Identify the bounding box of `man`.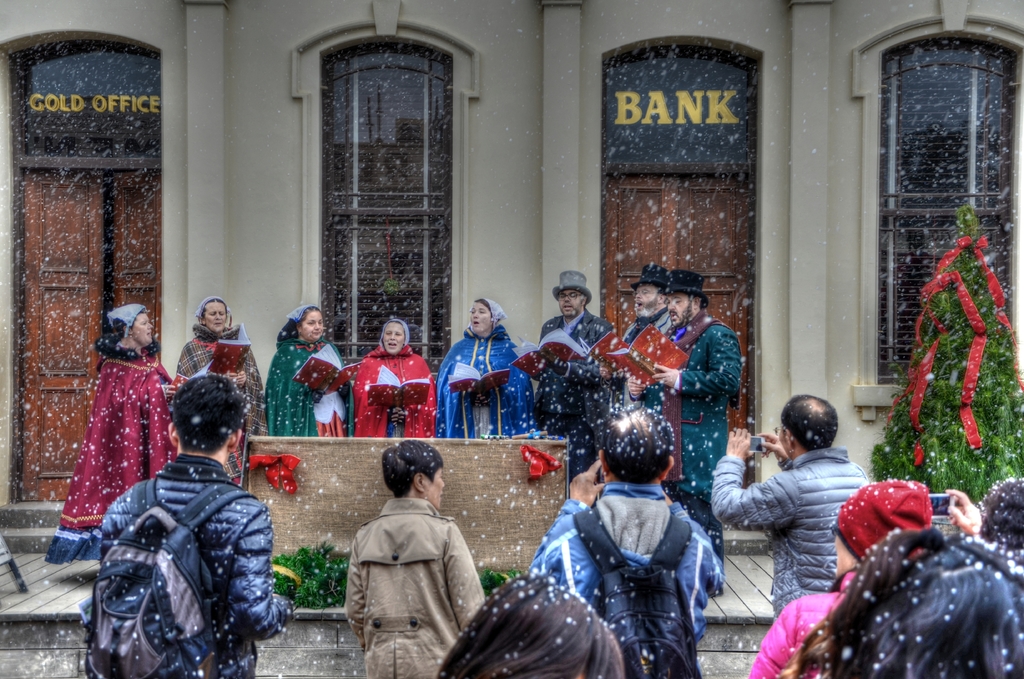
707, 393, 875, 618.
